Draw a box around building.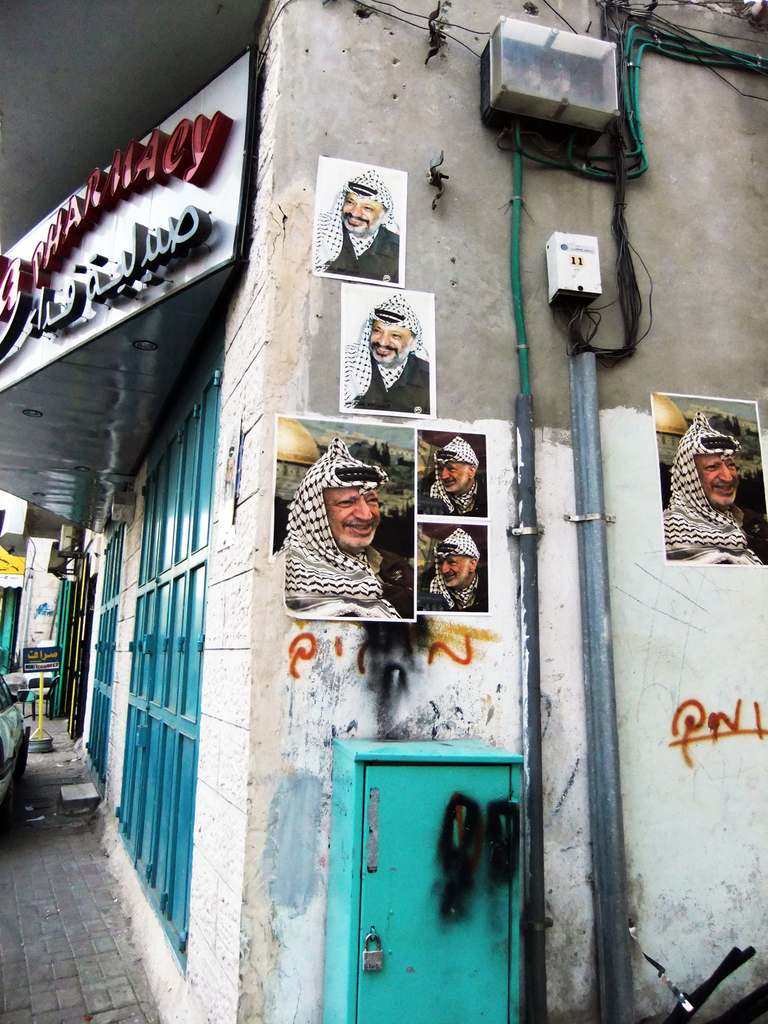
Rect(0, 0, 767, 1023).
